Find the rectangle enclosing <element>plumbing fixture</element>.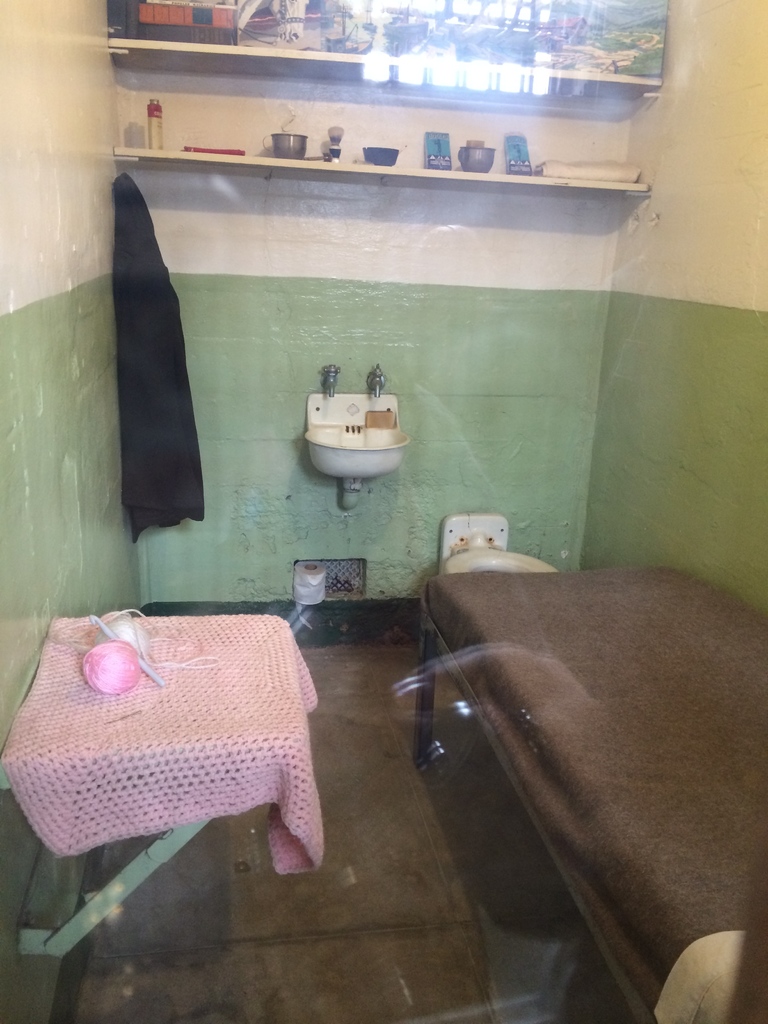
[291, 337, 420, 503].
